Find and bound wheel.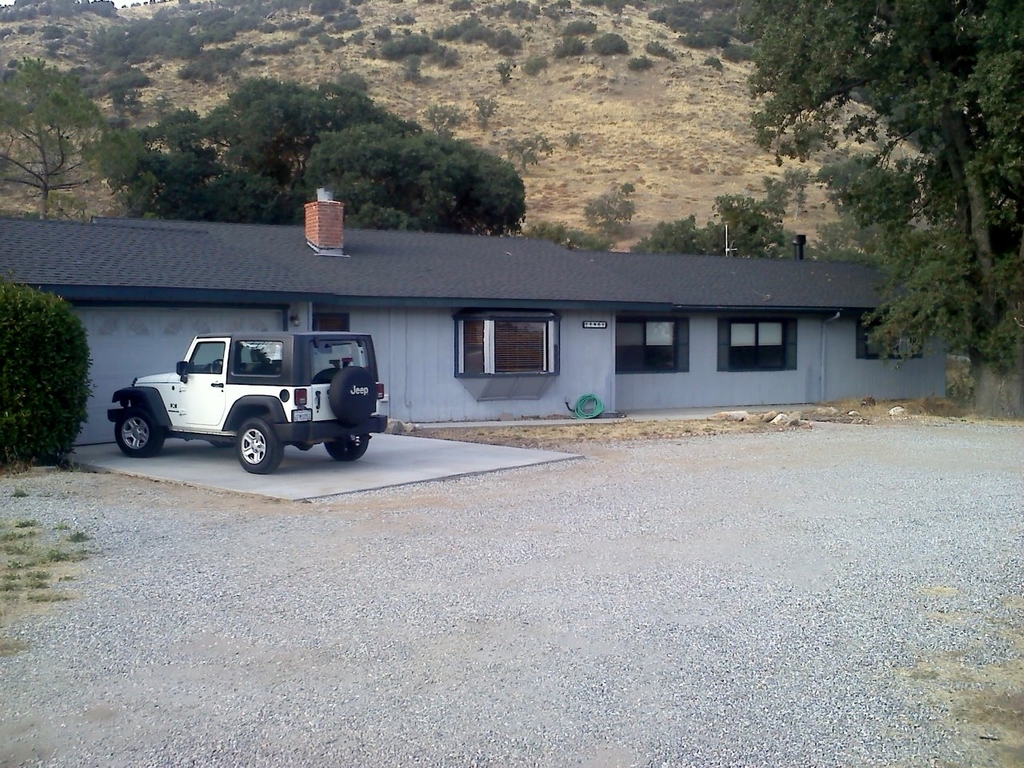
Bound: (325, 433, 369, 461).
